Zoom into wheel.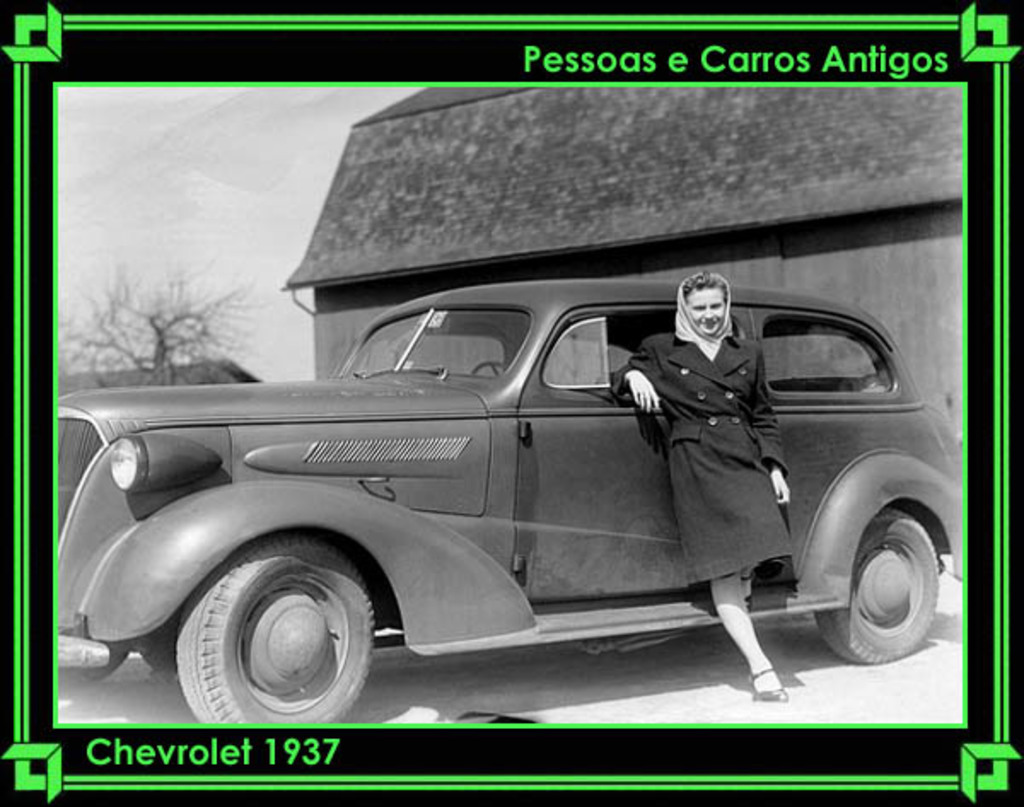
Zoom target: 174/525/374/720.
